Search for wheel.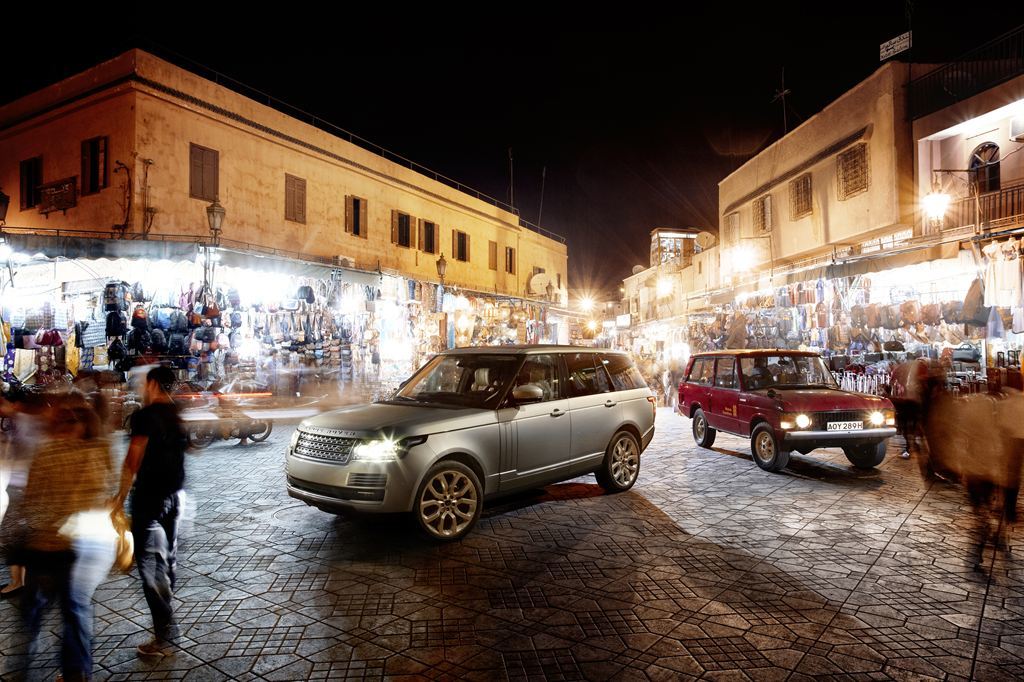
Found at bbox(594, 431, 642, 492).
